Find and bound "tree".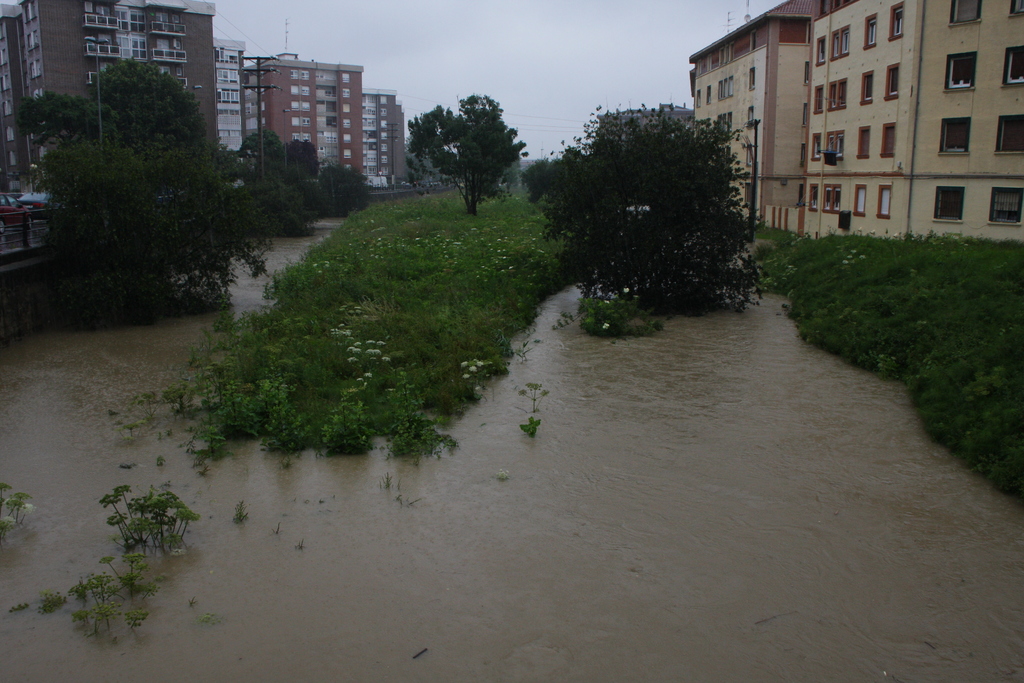
Bound: x1=86, y1=51, x2=209, y2=144.
